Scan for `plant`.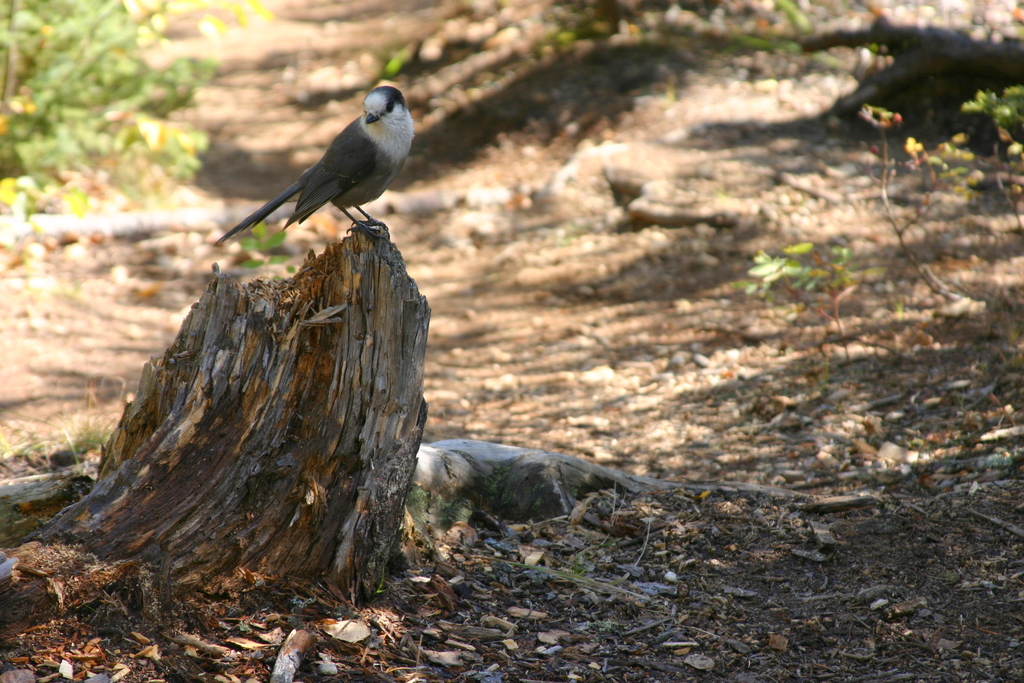
Scan result: detection(241, 219, 304, 274).
